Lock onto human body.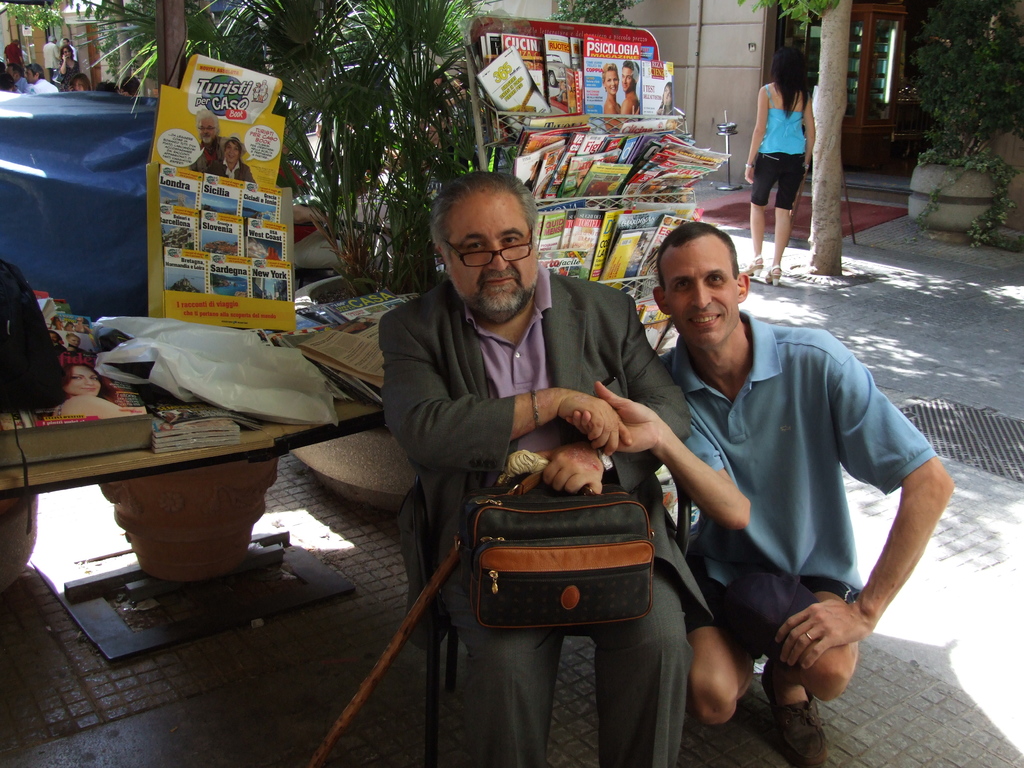
Locked: [604,98,621,134].
